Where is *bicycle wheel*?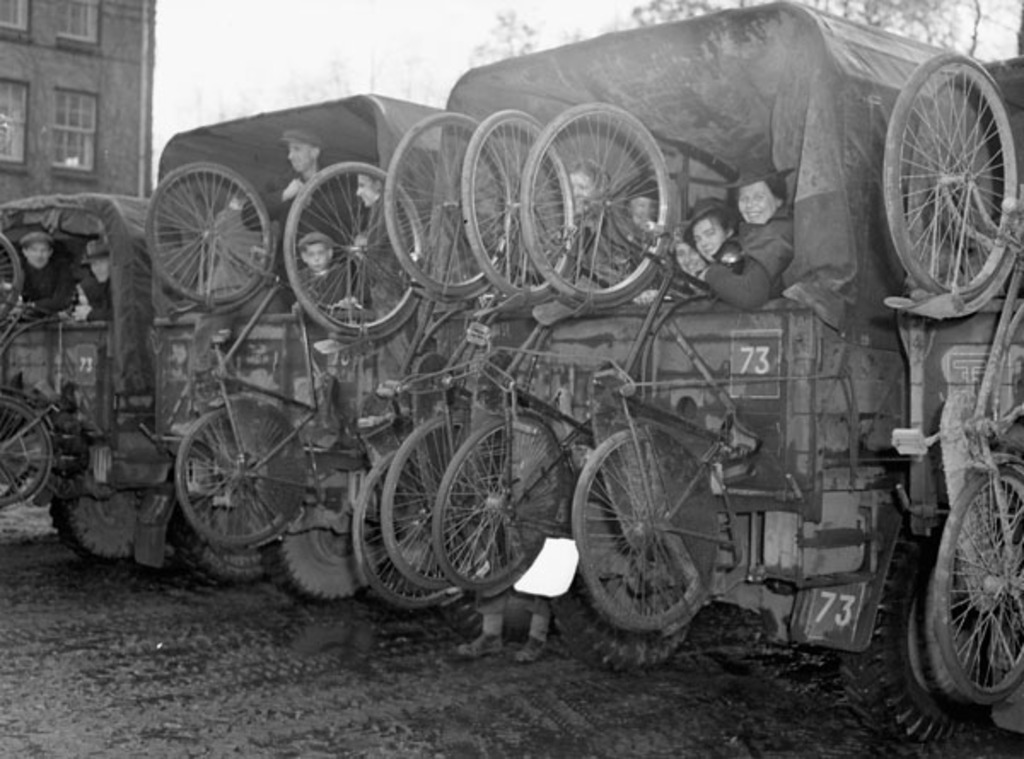
box(387, 109, 510, 309).
